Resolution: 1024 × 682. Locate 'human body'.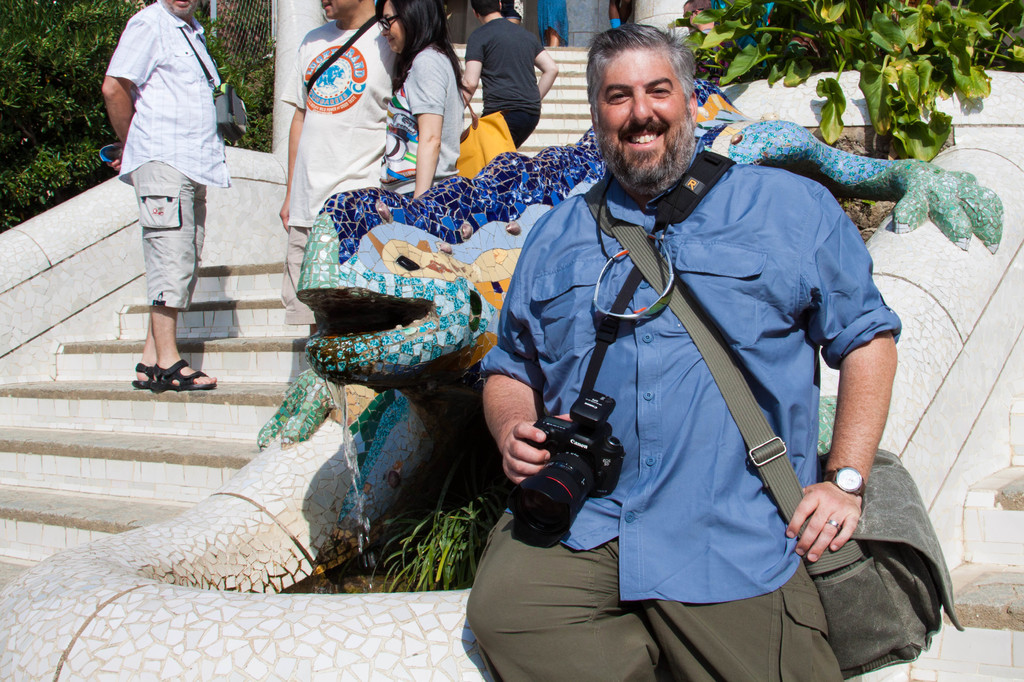
(left=378, top=0, right=471, bottom=200).
